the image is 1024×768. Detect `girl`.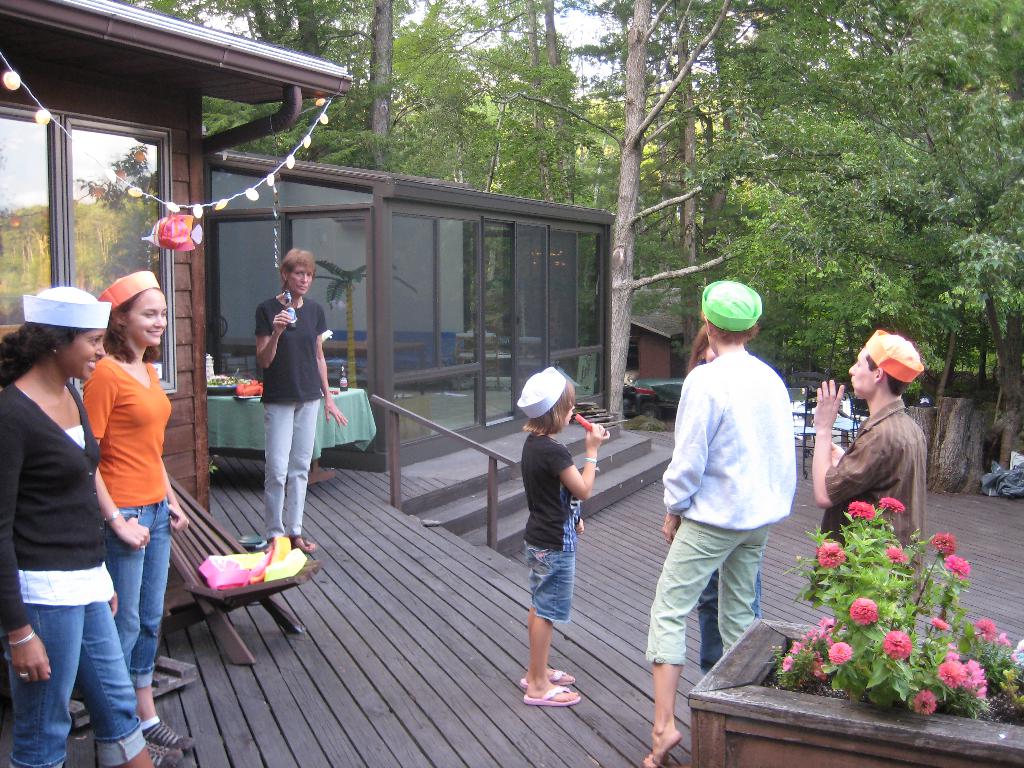
Detection: rect(515, 365, 611, 706).
